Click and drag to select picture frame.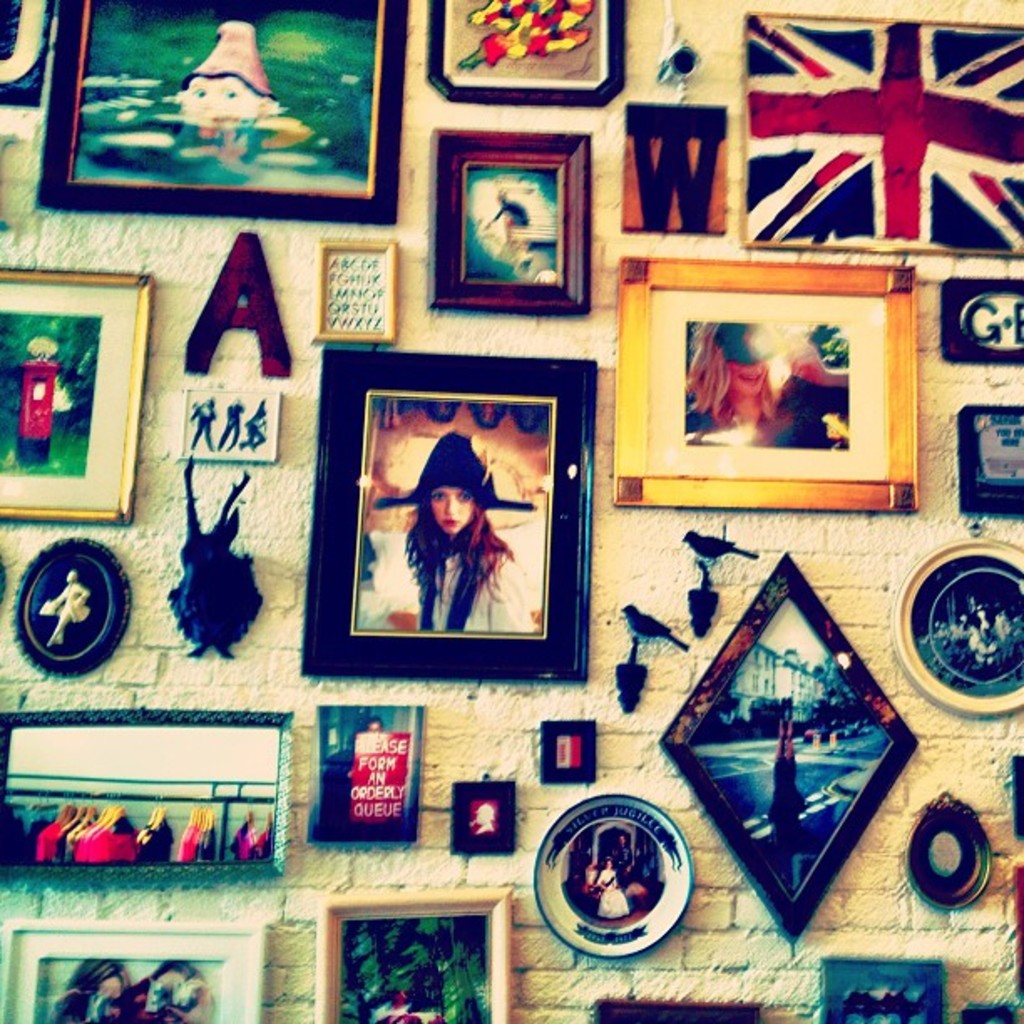
Selection: x1=532 y1=716 x2=602 y2=786.
